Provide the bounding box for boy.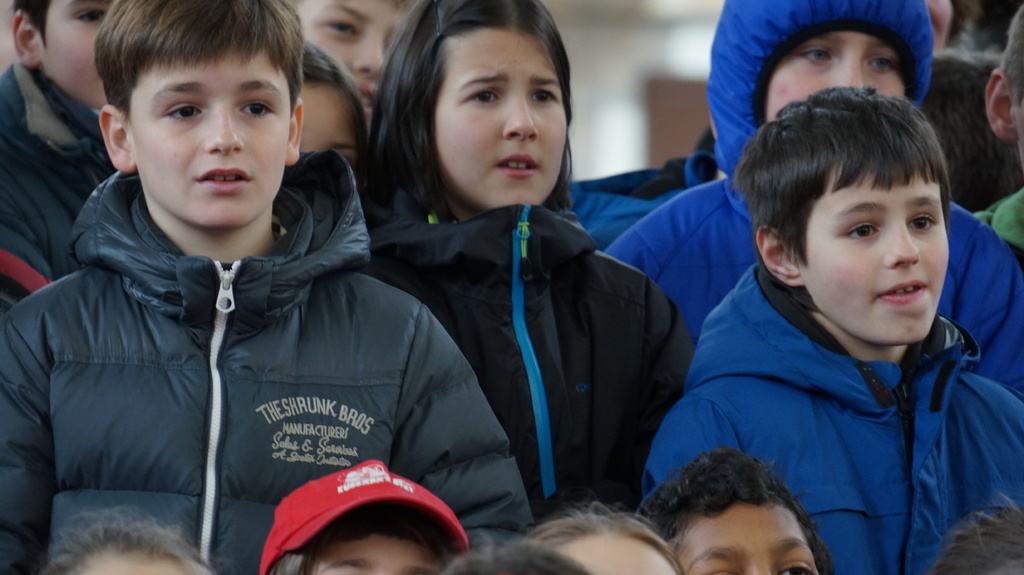
{"x1": 0, "y1": 0, "x2": 535, "y2": 573}.
